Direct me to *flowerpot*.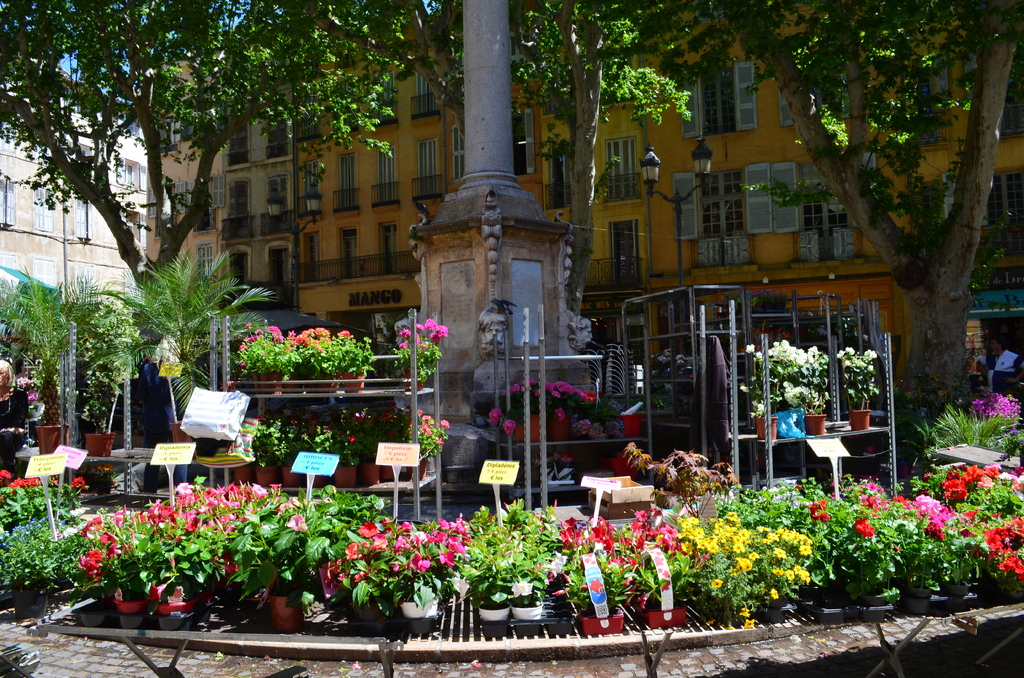
Direction: pyautogui.locateOnScreen(172, 422, 192, 442).
